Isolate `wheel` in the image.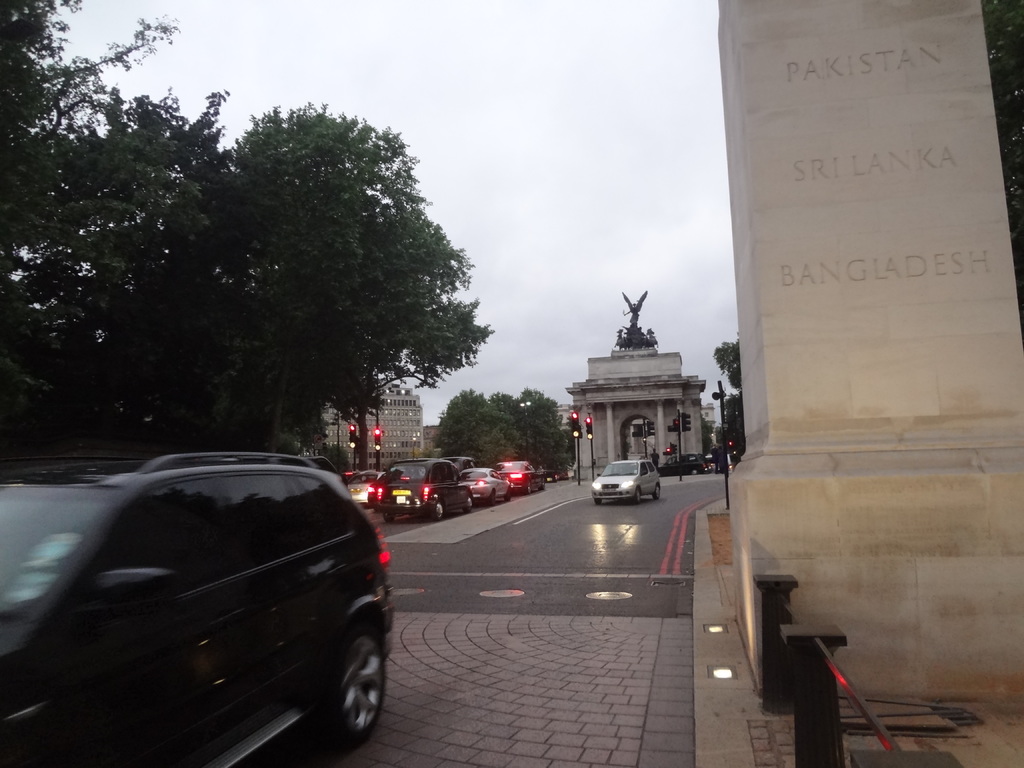
Isolated region: 491, 492, 497, 507.
